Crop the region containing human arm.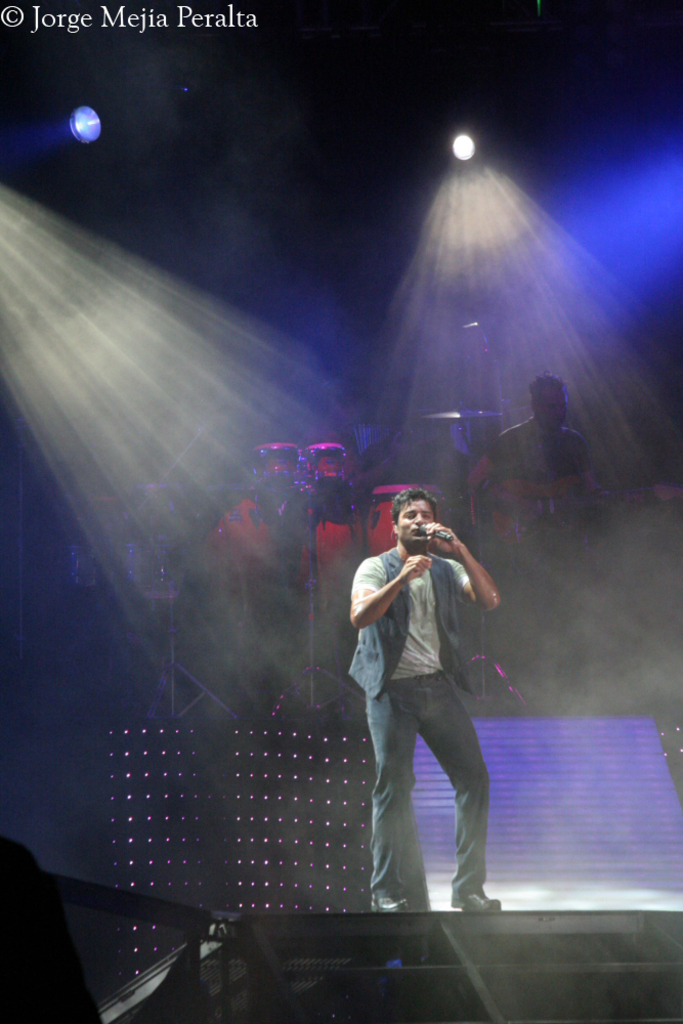
Crop region: rect(351, 563, 427, 625).
